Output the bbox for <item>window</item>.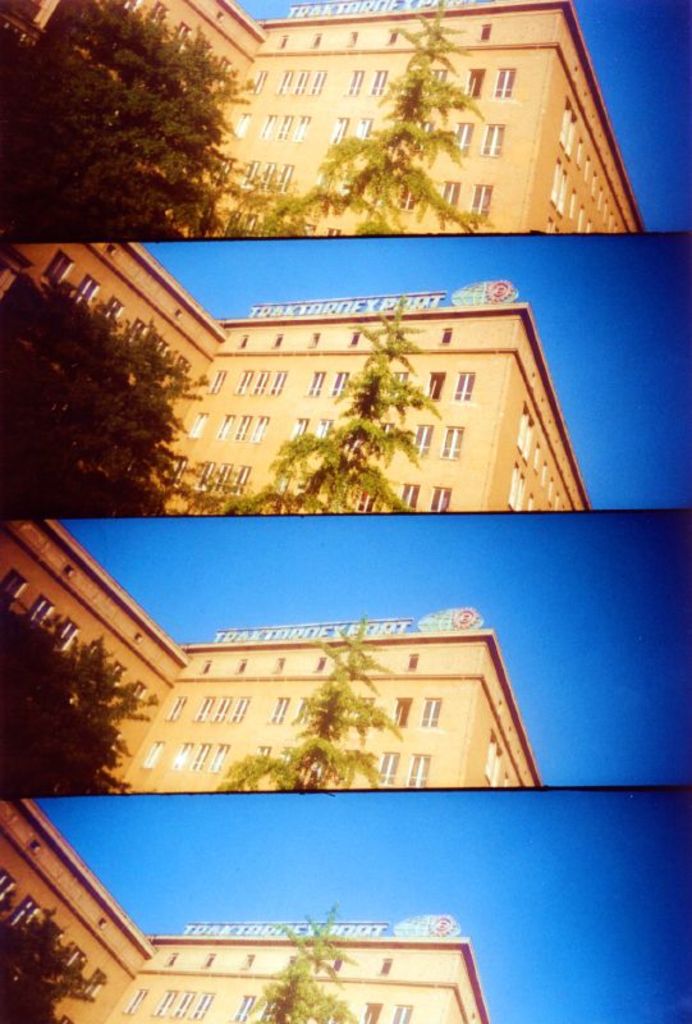
(x1=193, y1=691, x2=211, y2=722).
